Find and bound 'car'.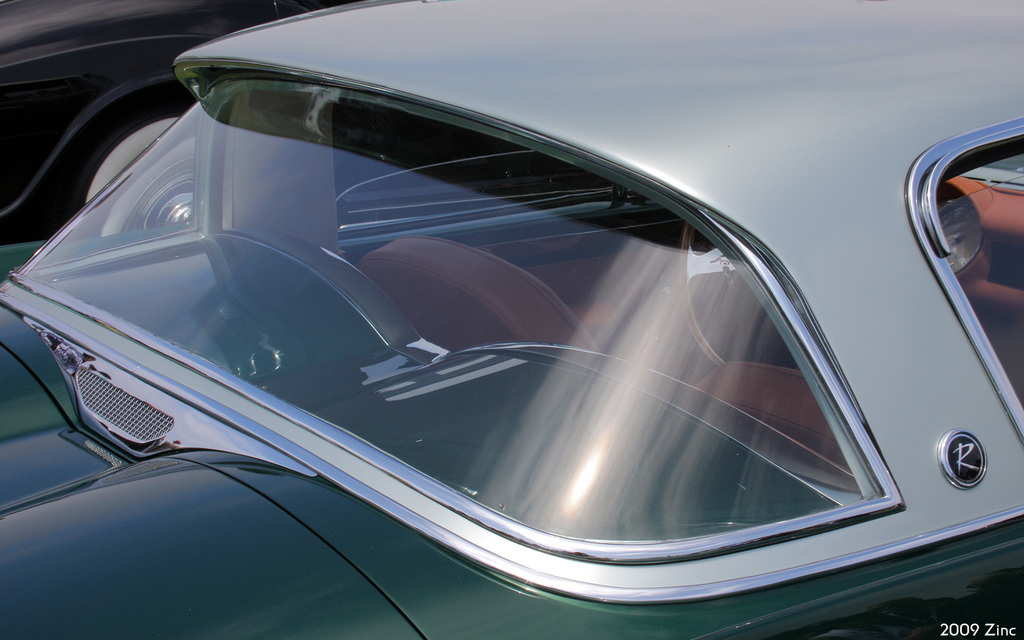
Bound: x1=0, y1=0, x2=344, y2=280.
